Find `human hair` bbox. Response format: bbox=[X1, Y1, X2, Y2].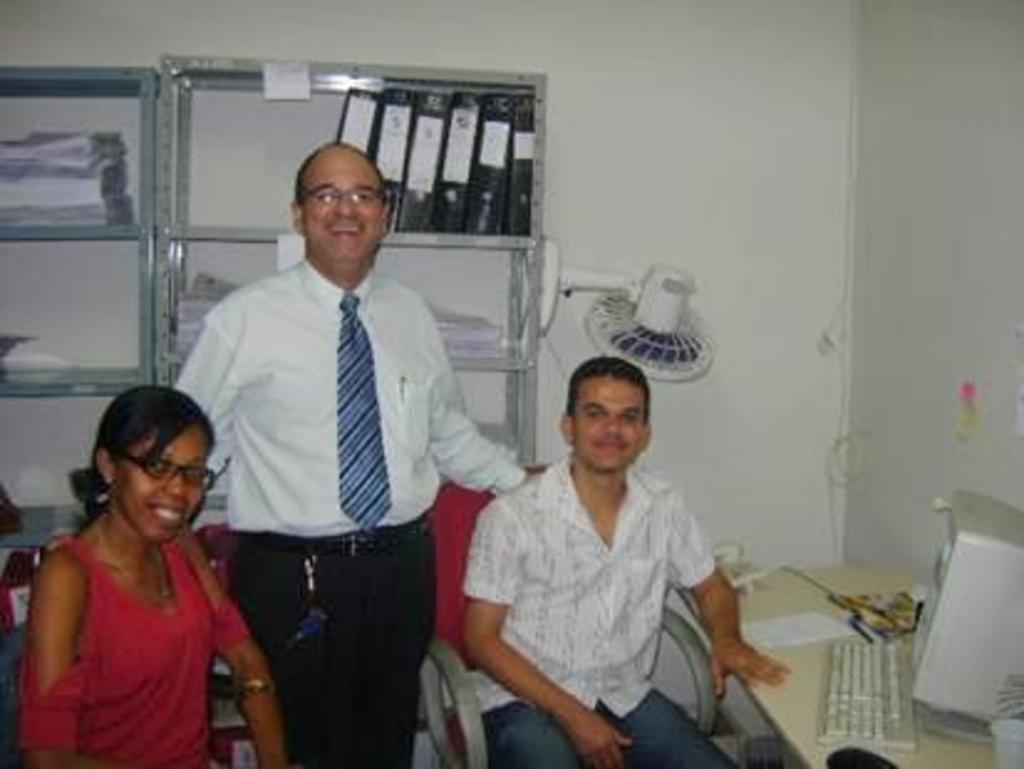
bbox=[565, 355, 652, 419].
